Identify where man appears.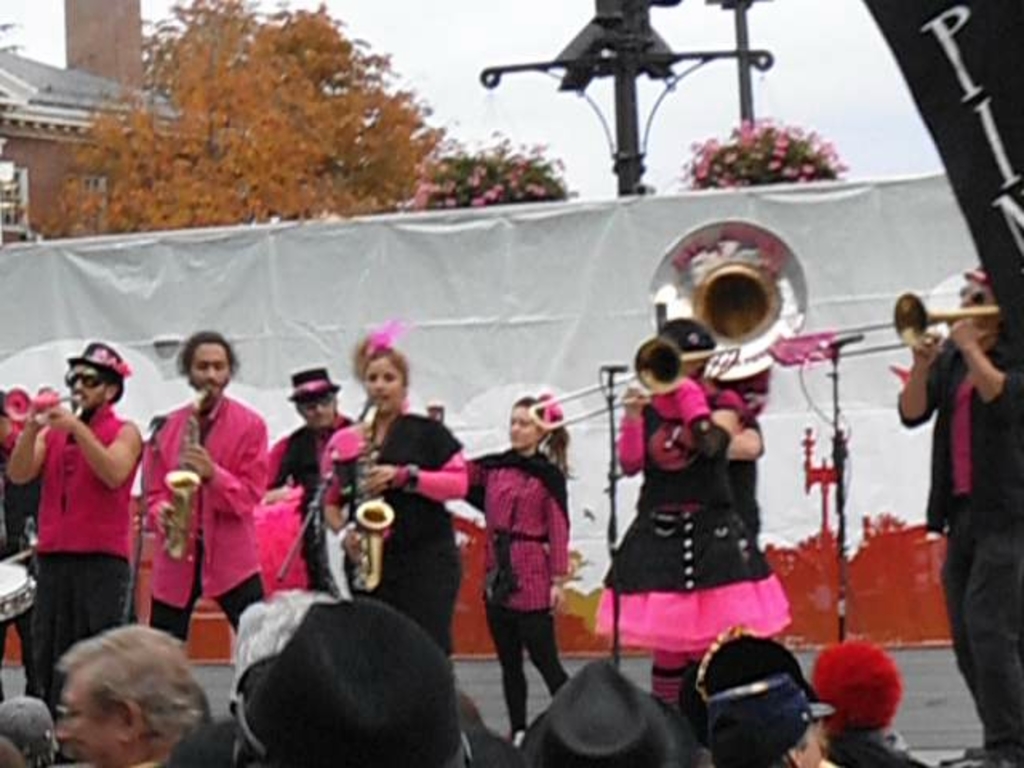
Appears at l=142, t=328, r=269, b=646.
